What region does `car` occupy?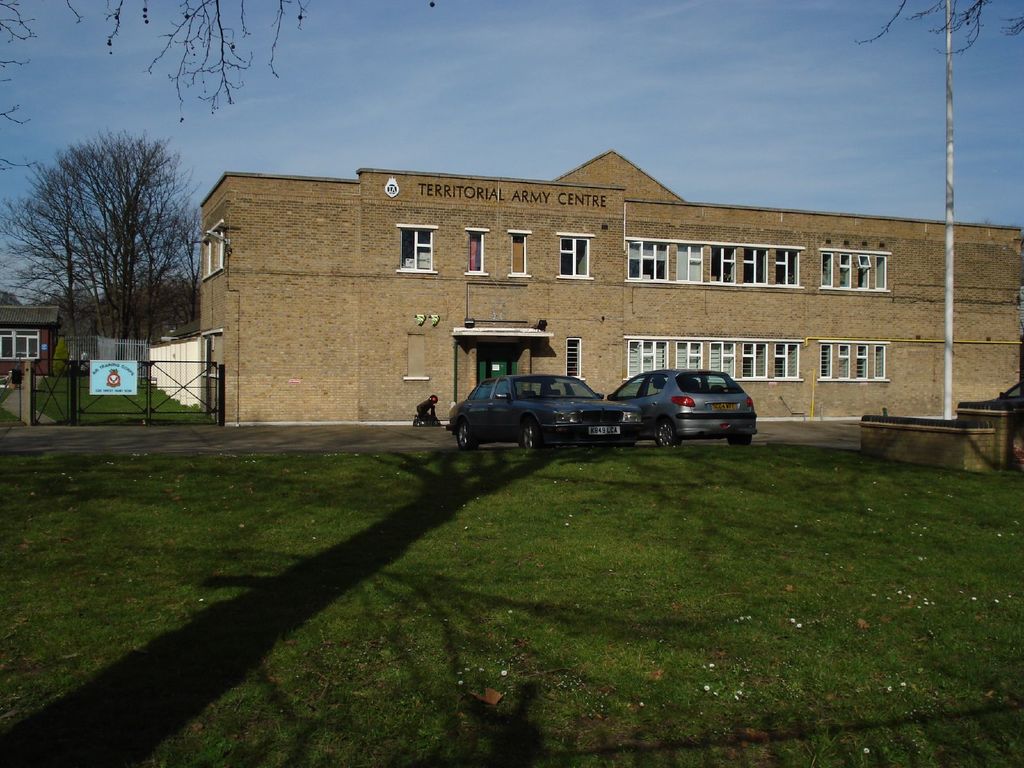
<bbox>609, 368, 756, 445</bbox>.
